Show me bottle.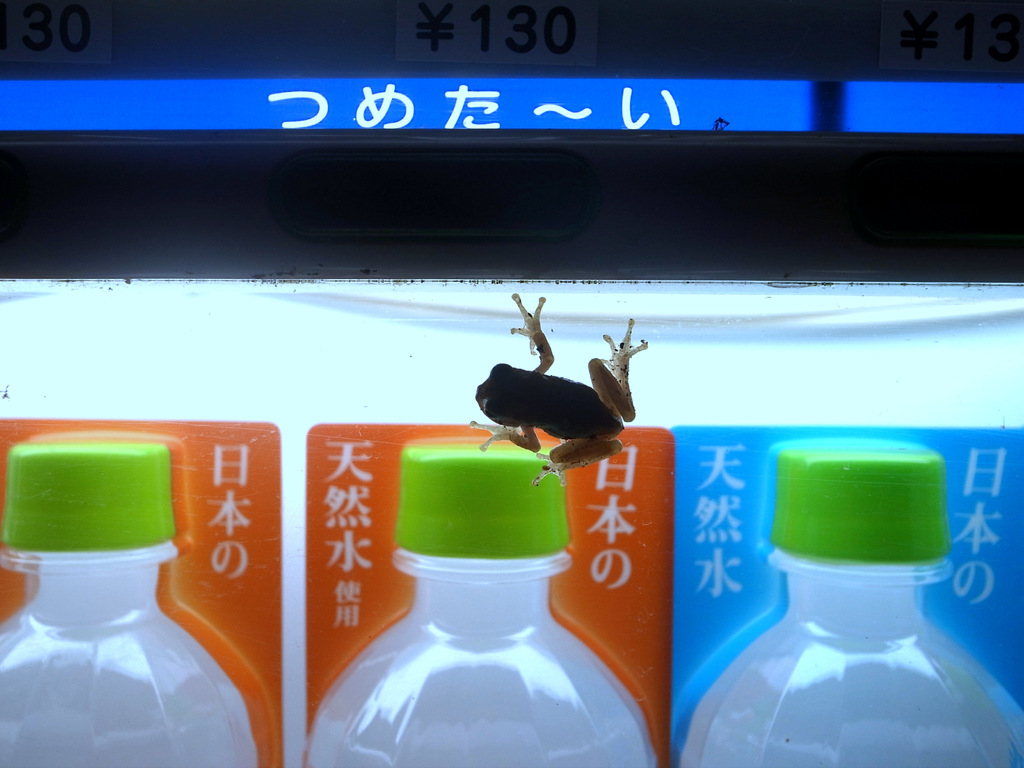
bottle is here: [left=0, top=435, right=264, bottom=767].
